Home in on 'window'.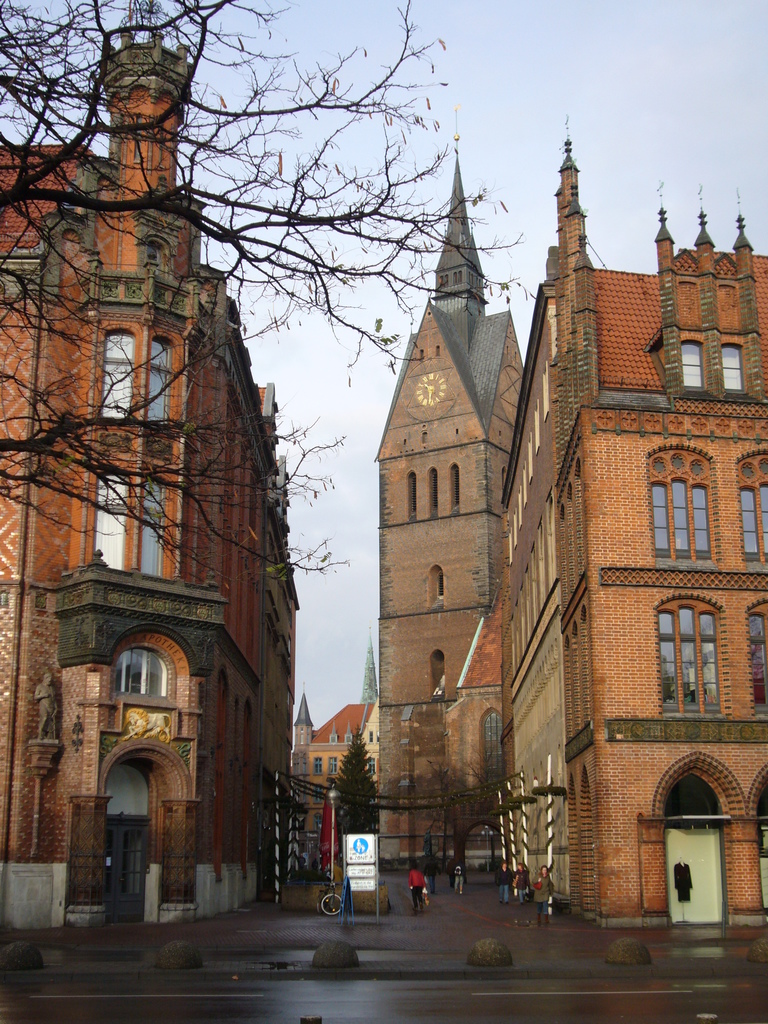
Homed in at <bbox>683, 339, 702, 385</bbox>.
